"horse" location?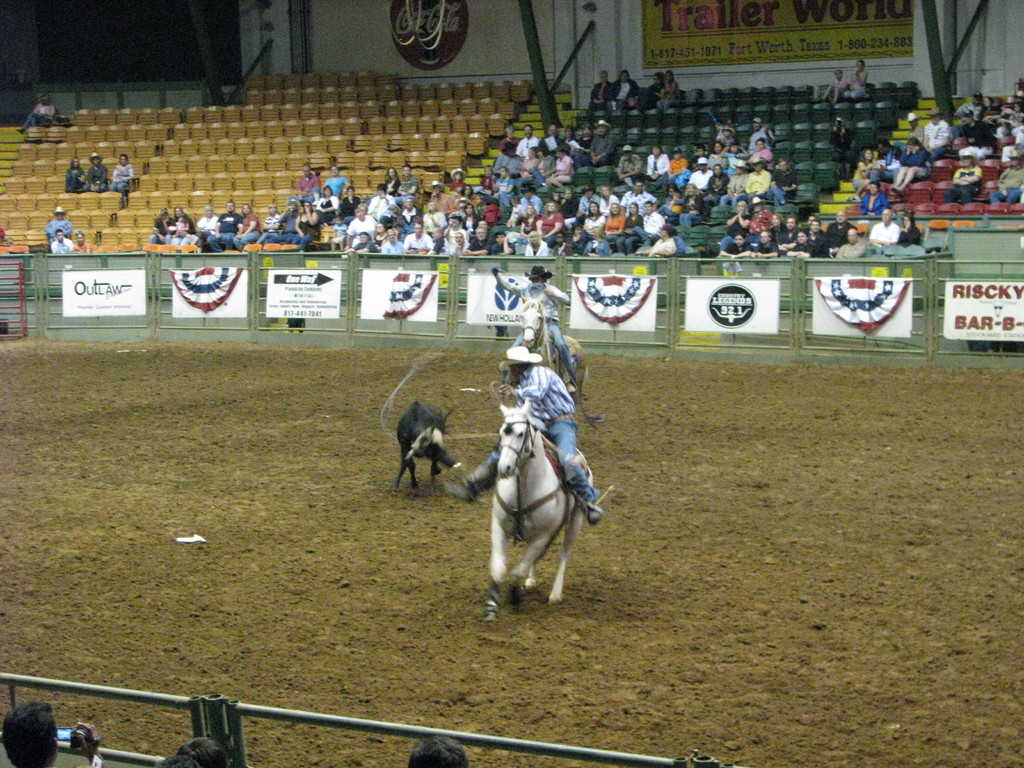
{"left": 484, "top": 395, "right": 589, "bottom": 618}
